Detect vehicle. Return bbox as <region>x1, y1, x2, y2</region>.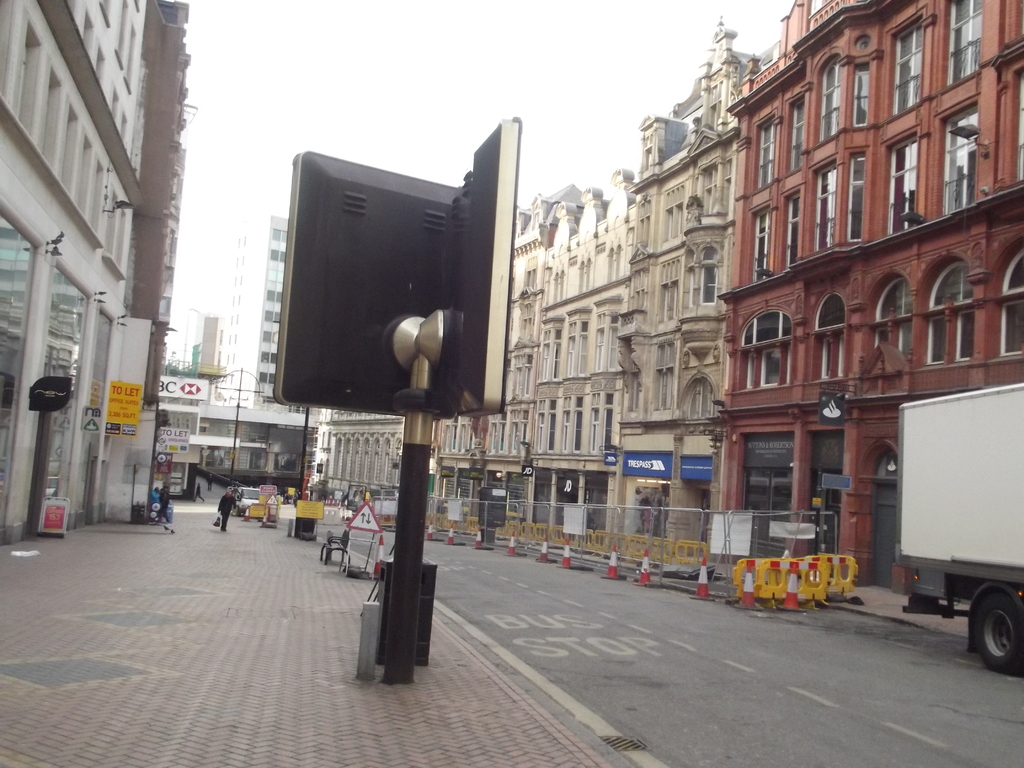
<region>898, 383, 1023, 673</region>.
